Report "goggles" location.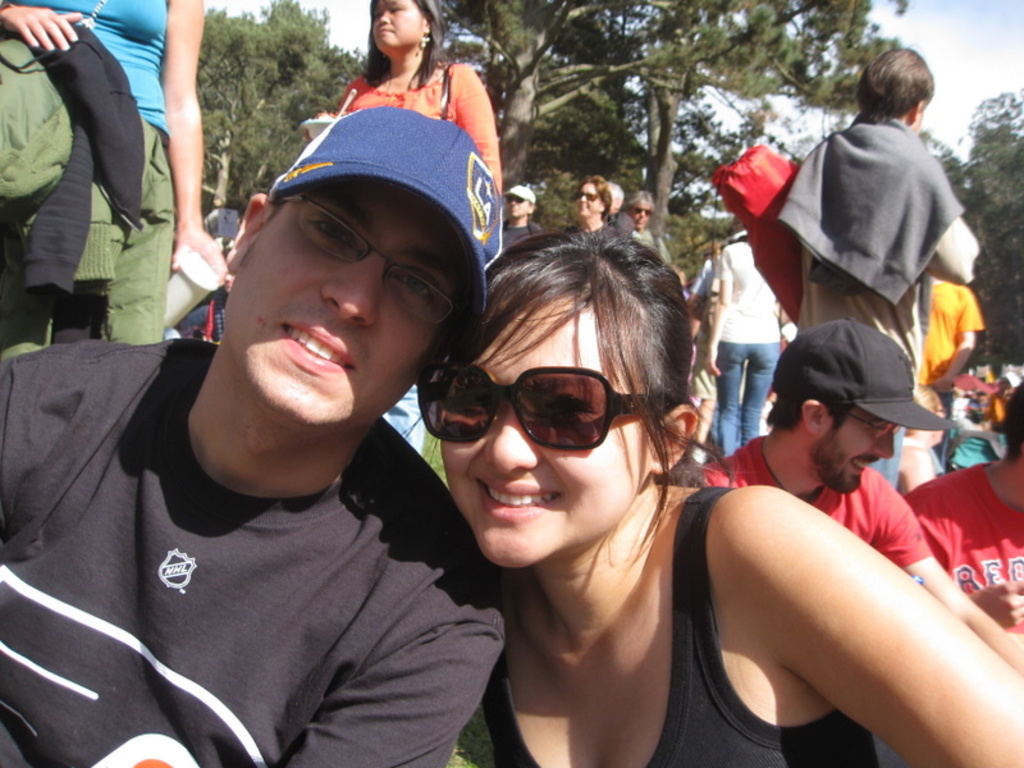
Report: left=504, top=195, right=535, bottom=209.
